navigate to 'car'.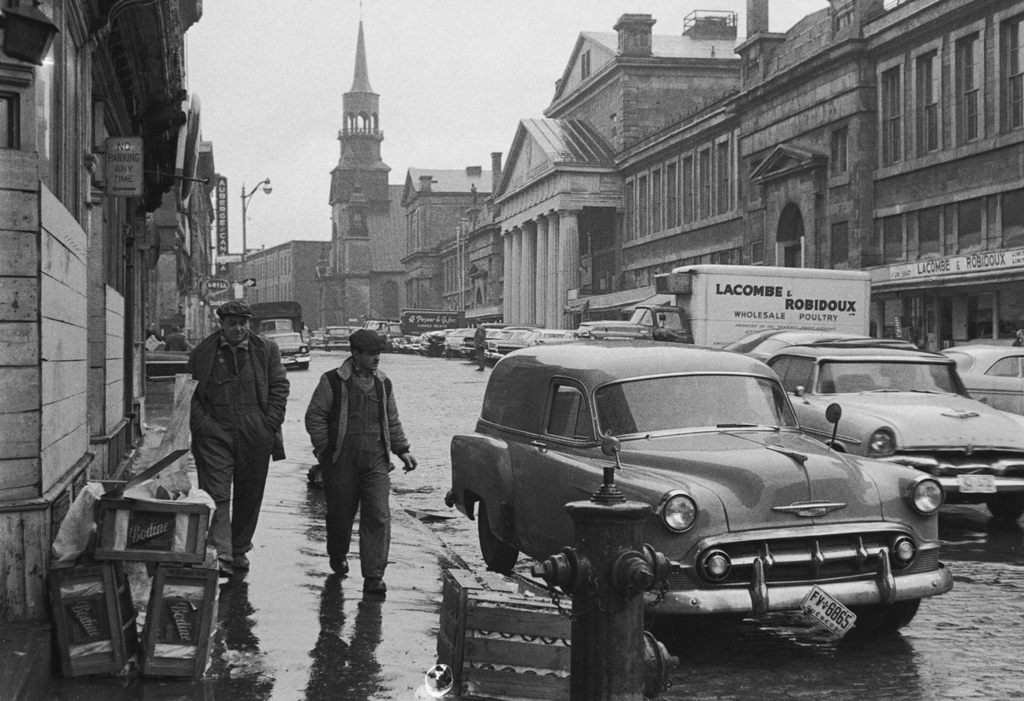
Navigation target: detection(442, 349, 909, 650).
